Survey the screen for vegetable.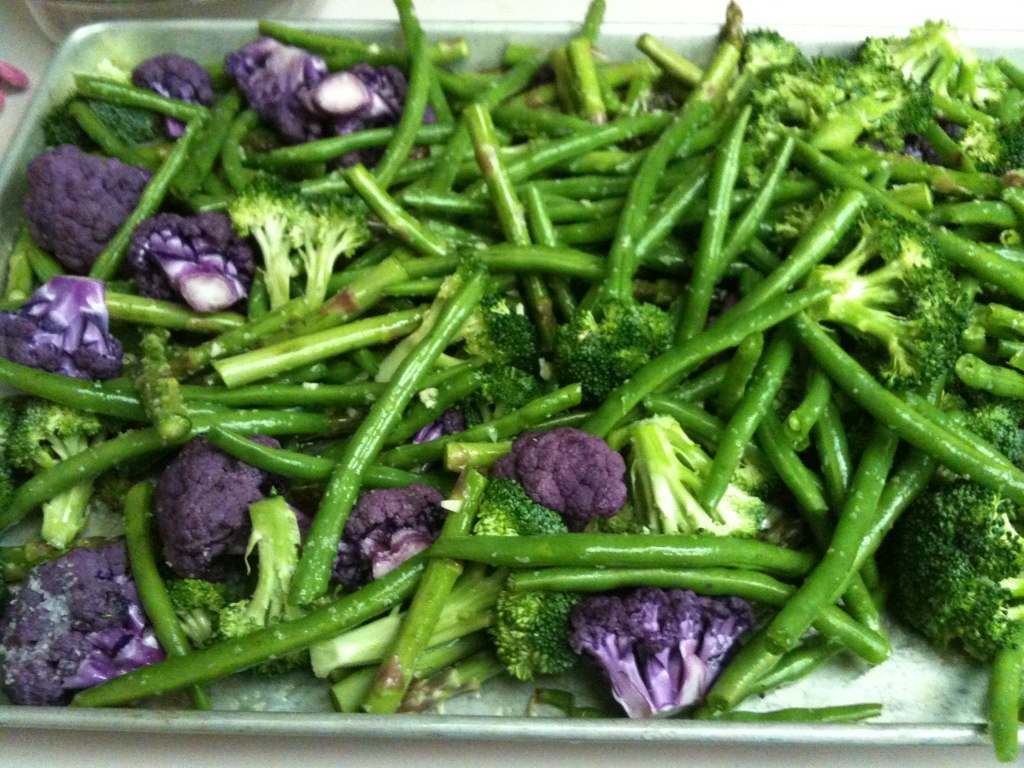
Survey found: locate(26, 143, 151, 268).
